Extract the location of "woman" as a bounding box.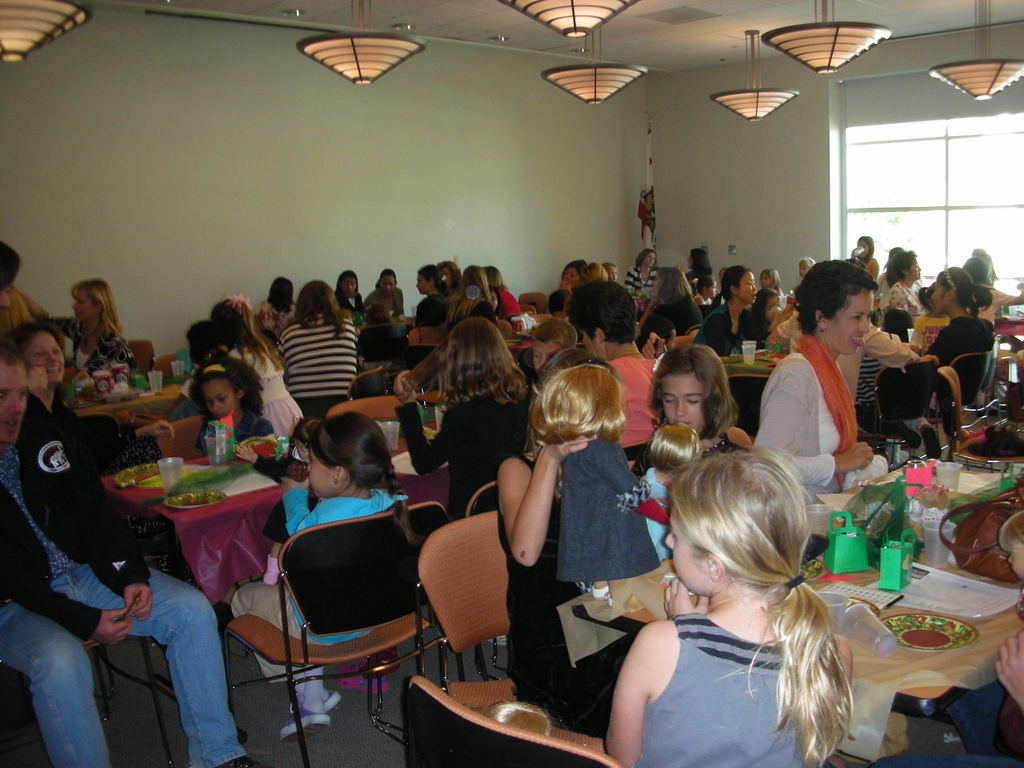
left=683, top=246, right=717, bottom=298.
